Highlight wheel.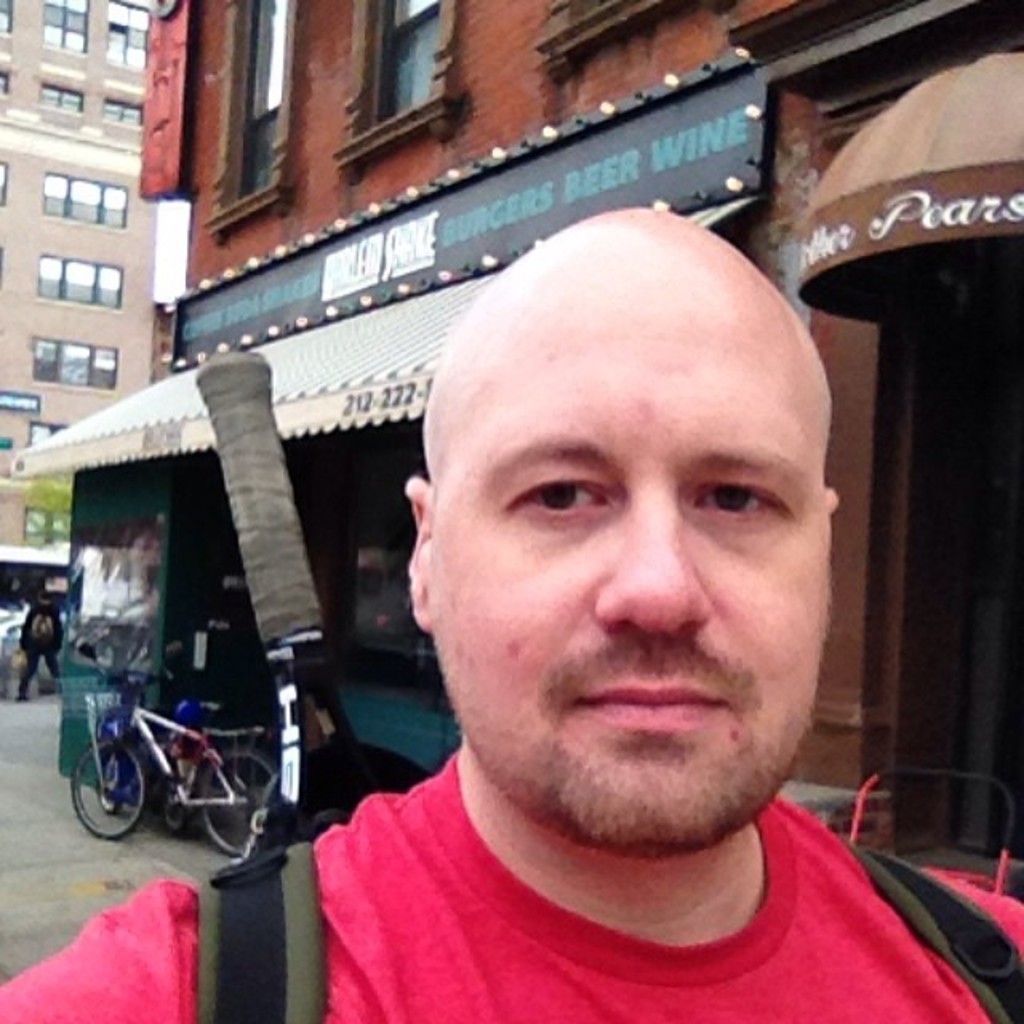
Highlighted region: x1=192, y1=754, x2=283, y2=848.
